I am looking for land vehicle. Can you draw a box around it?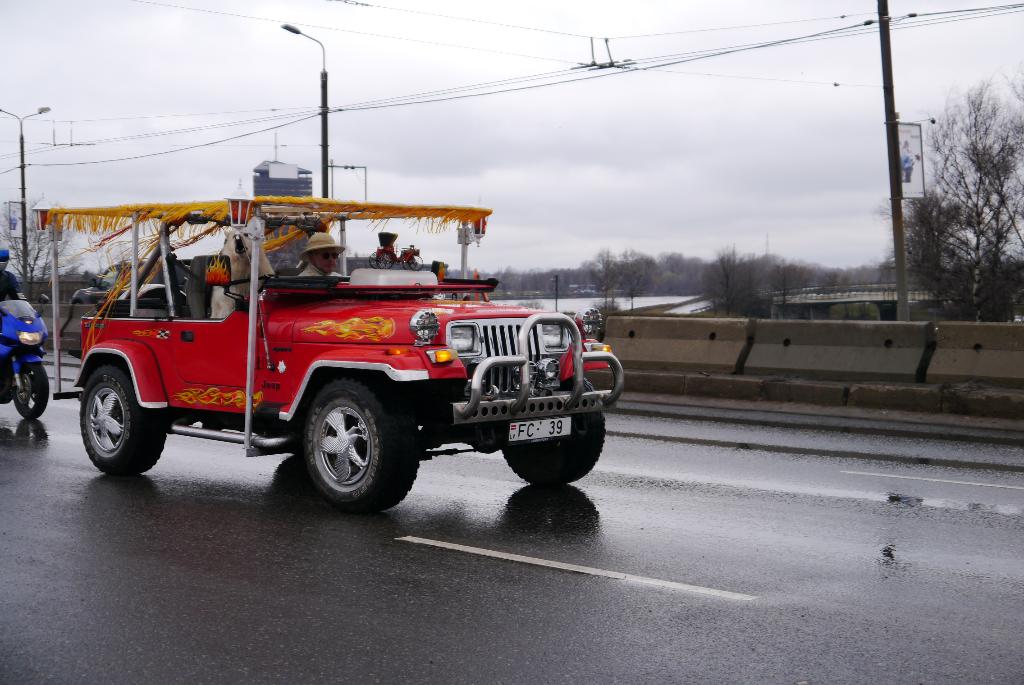
Sure, the bounding box is {"x1": 0, "y1": 295, "x2": 48, "y2": 416}.
